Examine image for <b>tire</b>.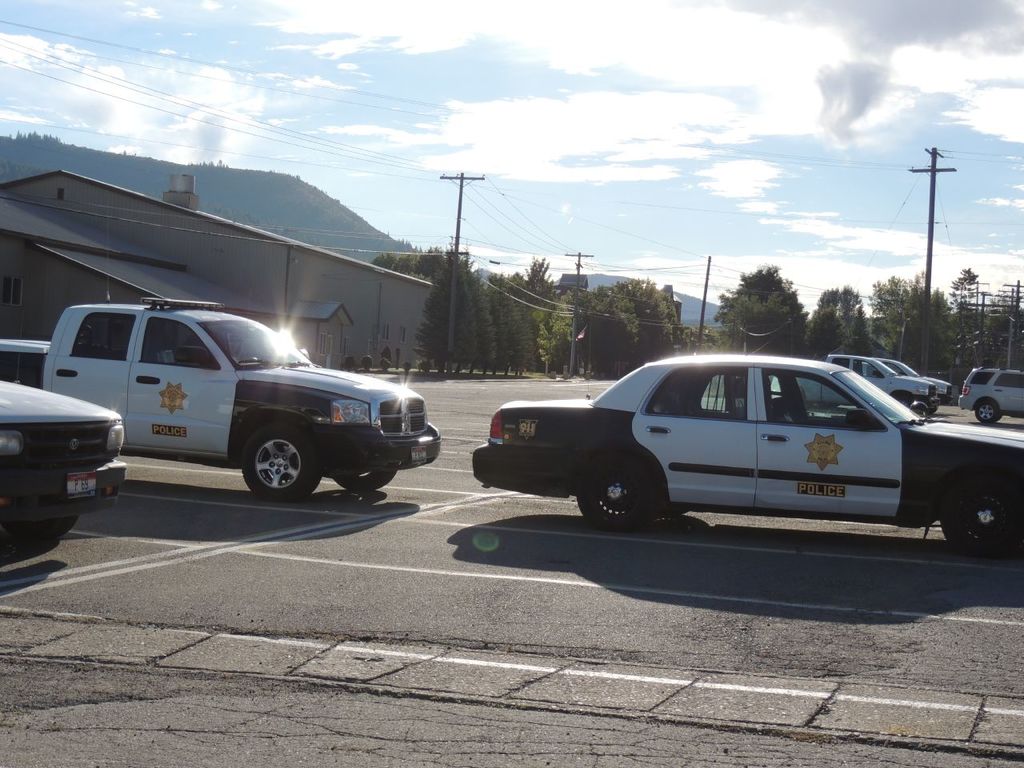
Examination result: Rect(240, 422, 319, 502).
